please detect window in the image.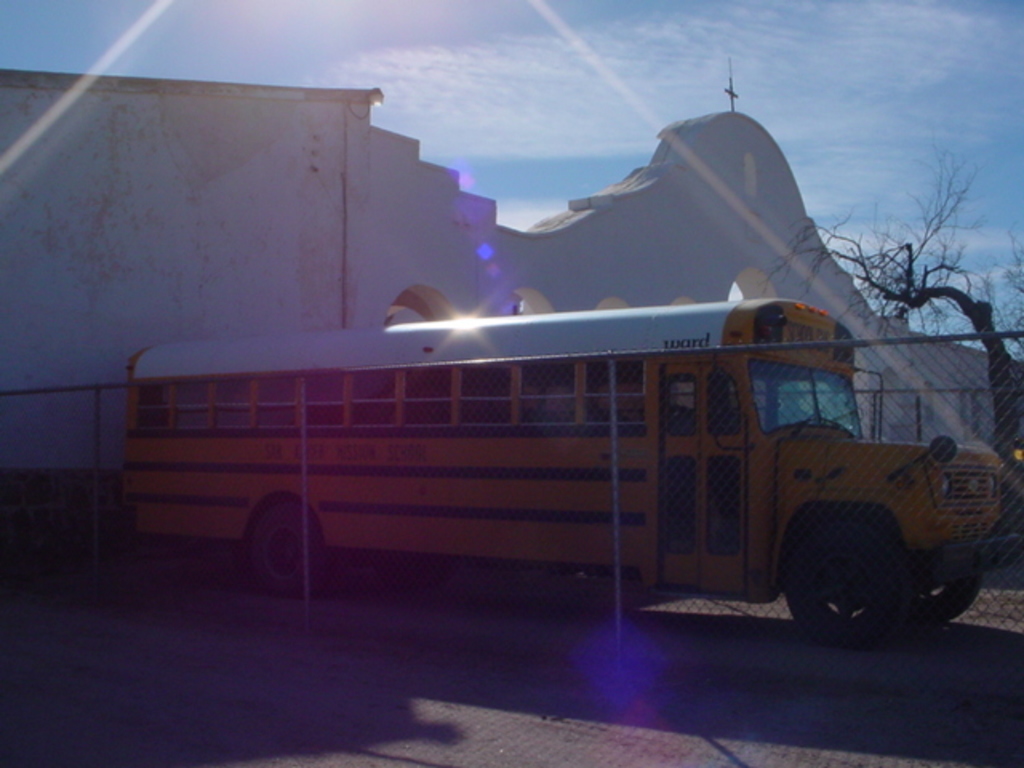
l=402, t=366, r=450, b=427.
